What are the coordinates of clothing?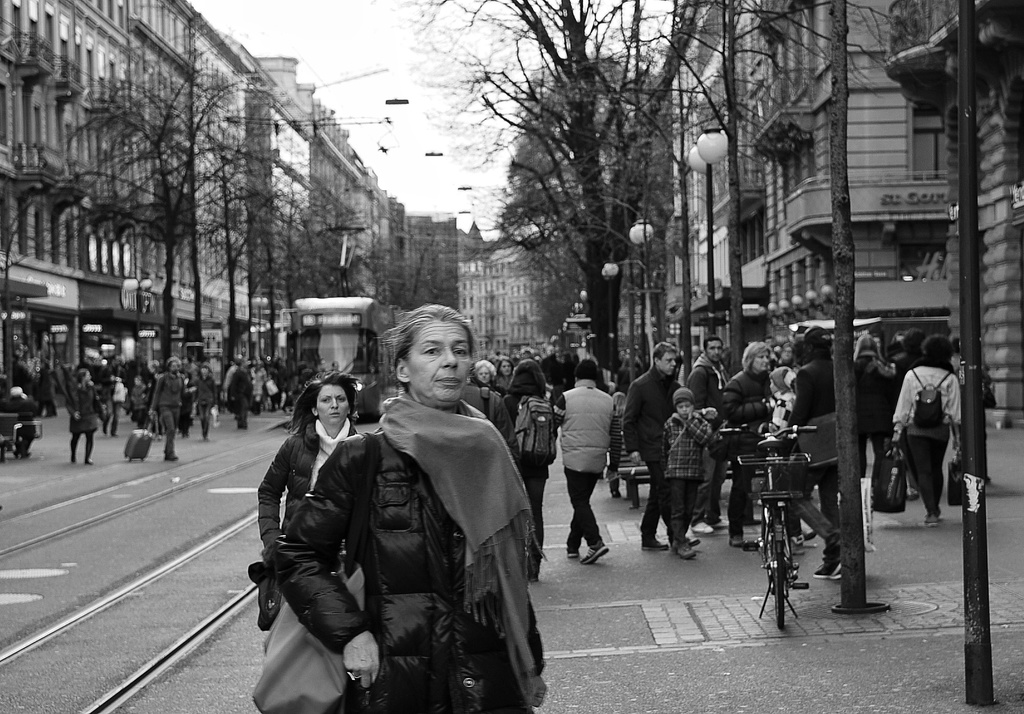
l=148, t=367, r=188, b=460.
